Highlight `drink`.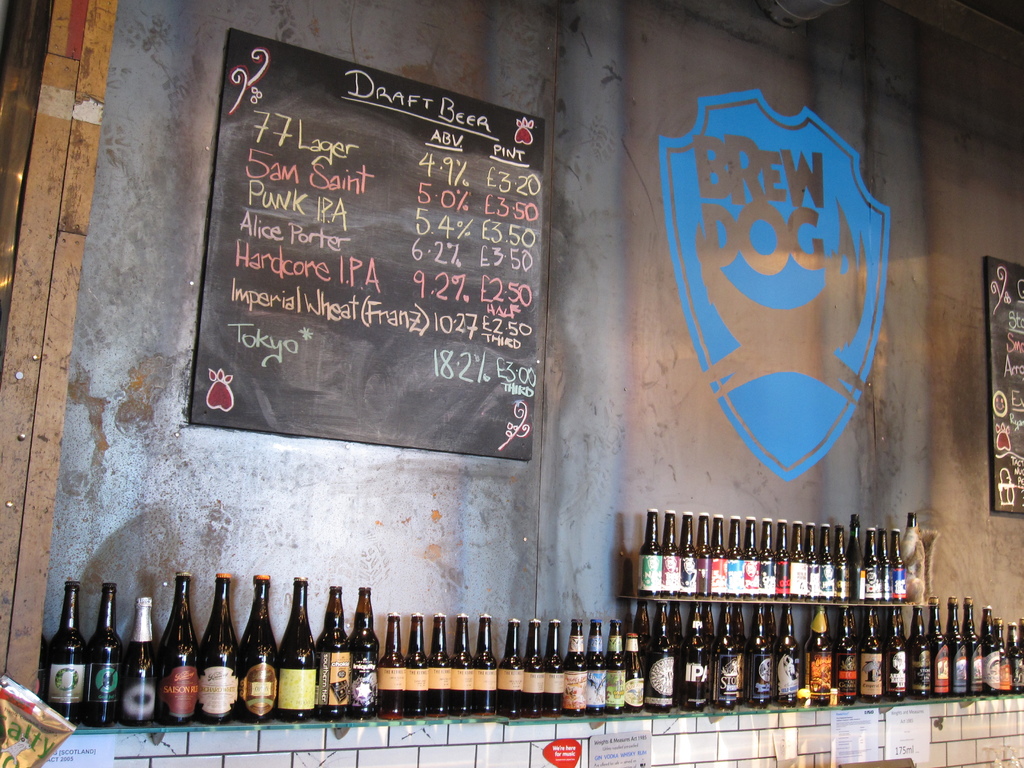
Highlighted region: 852/517/879/605.
